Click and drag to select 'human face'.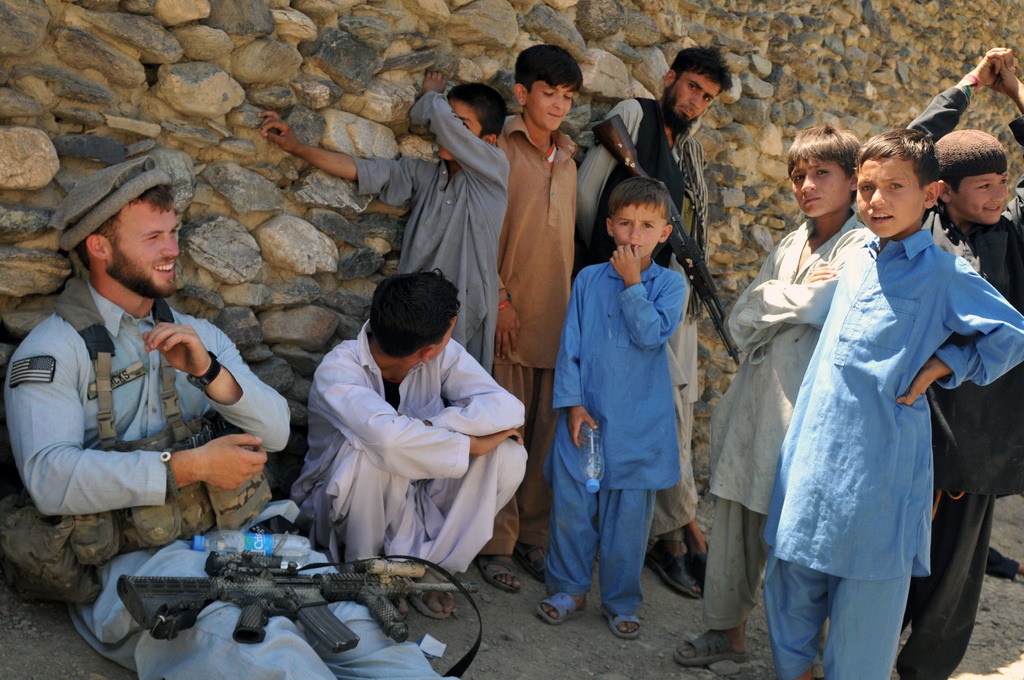
Selection: Rect(793, 160, 851, 215).
